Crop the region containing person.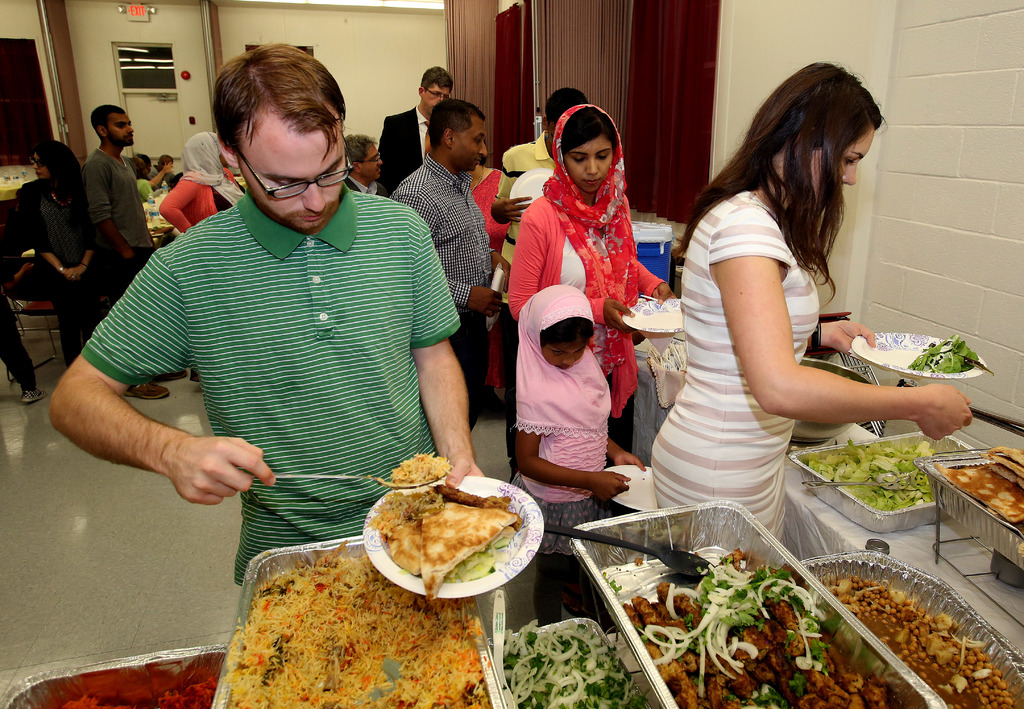
Crop region: [86, 106, 176, 404].
